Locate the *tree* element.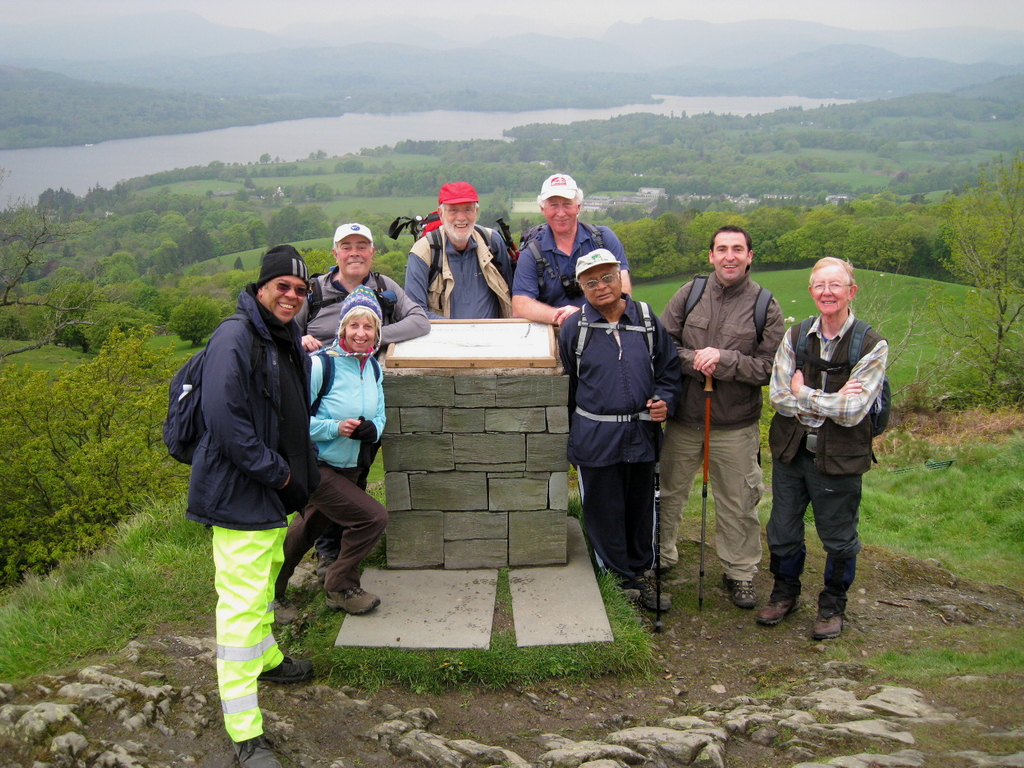
Element bbox: region(932, 154, 1023, 404).
